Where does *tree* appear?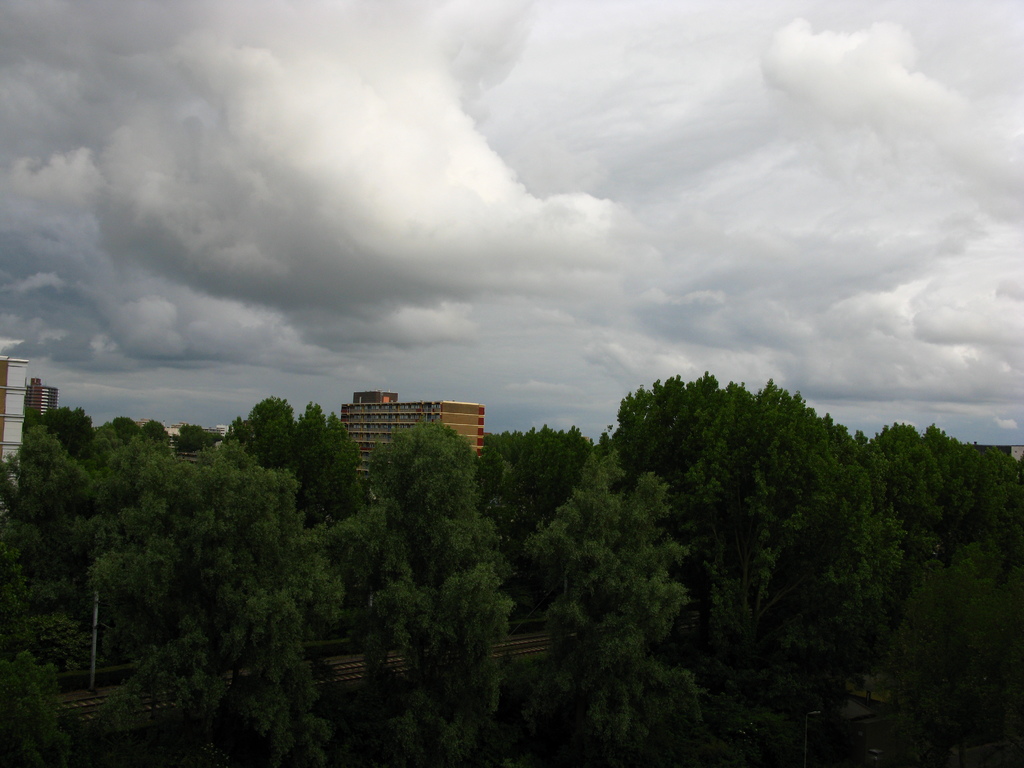
Appears at {"left": 0, "top": 403, "right": 346, "bottom": 767}.
